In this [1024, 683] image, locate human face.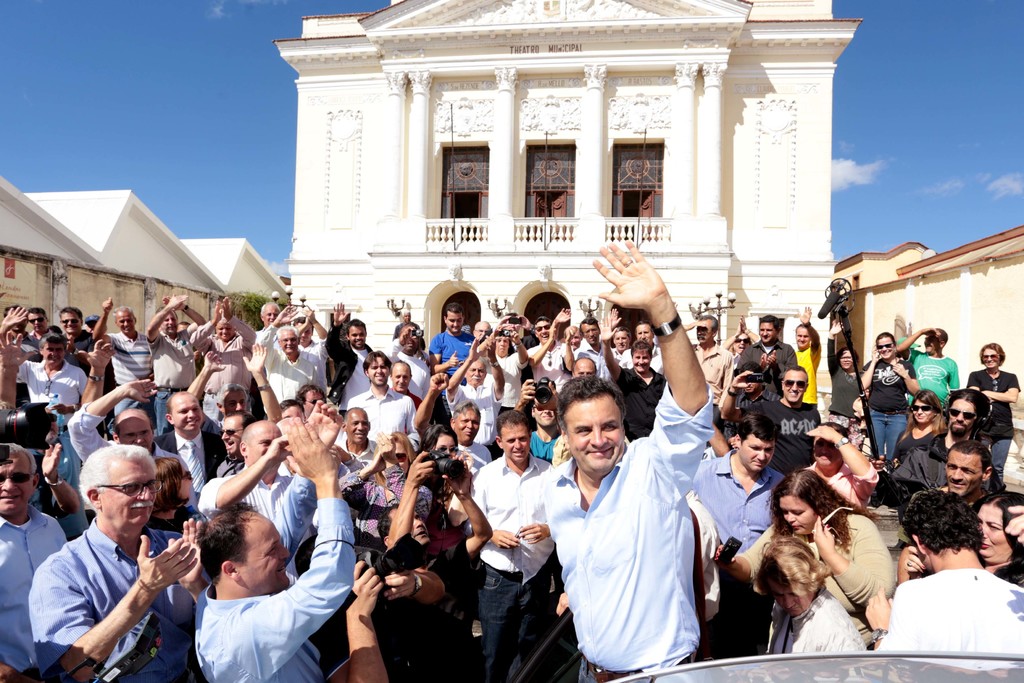
Bounding box: left=161, top=311, right=179, bottom=338.
